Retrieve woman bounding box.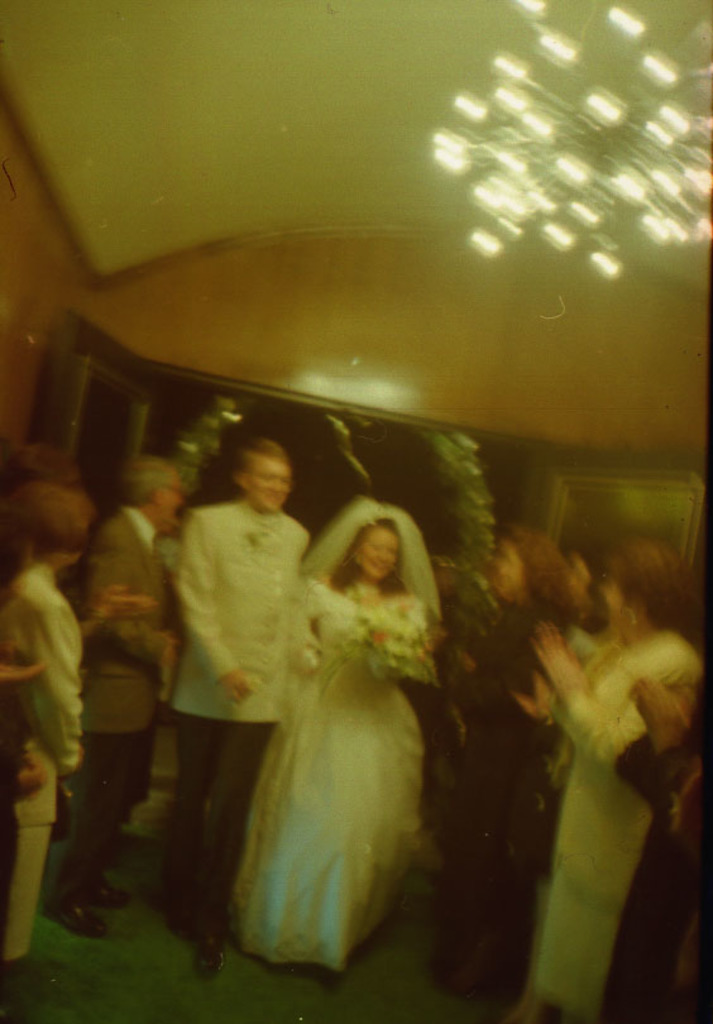
Bounding box: <bbox>187, 451, 456, 957</bbox>.
